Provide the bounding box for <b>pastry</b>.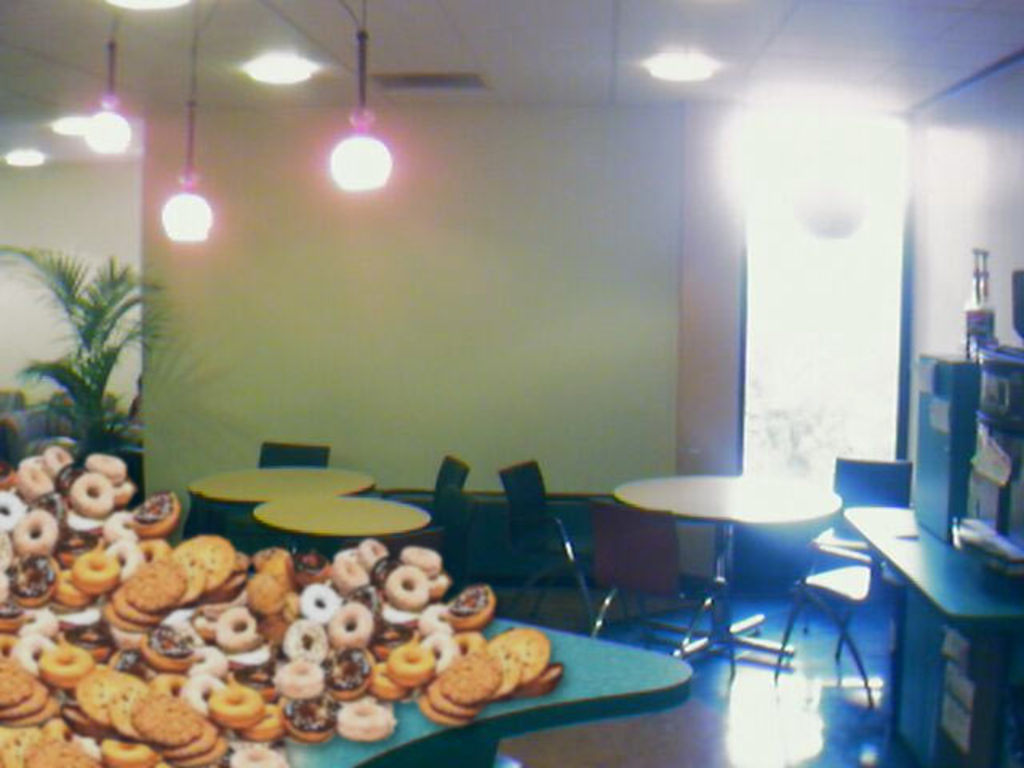
(278, 693, 344, 746).
